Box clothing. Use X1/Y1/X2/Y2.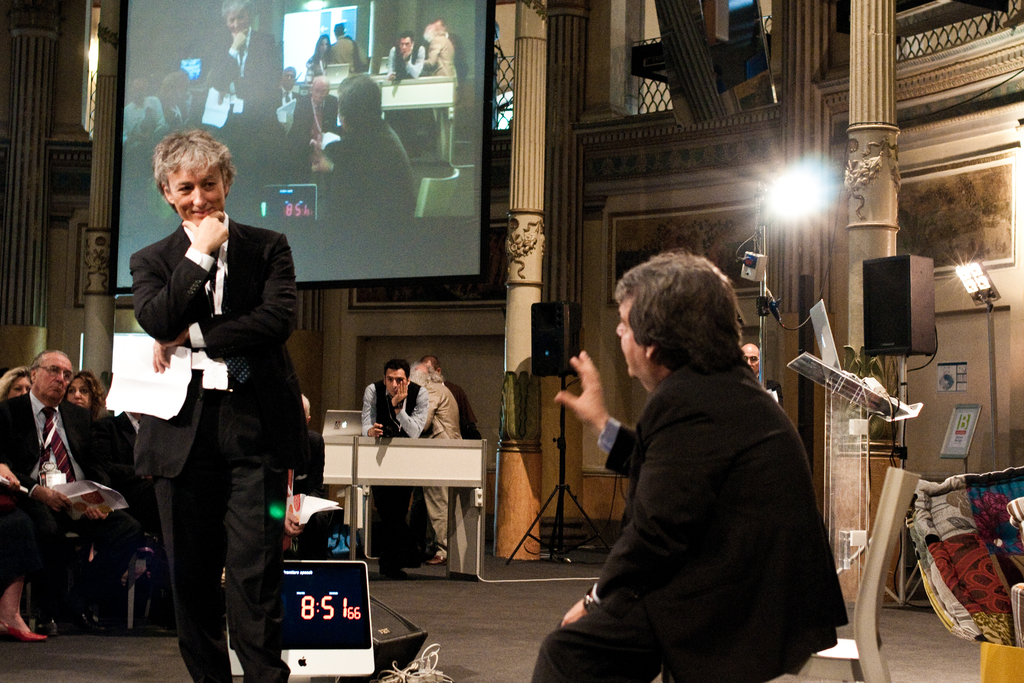
0/389/100/619.
